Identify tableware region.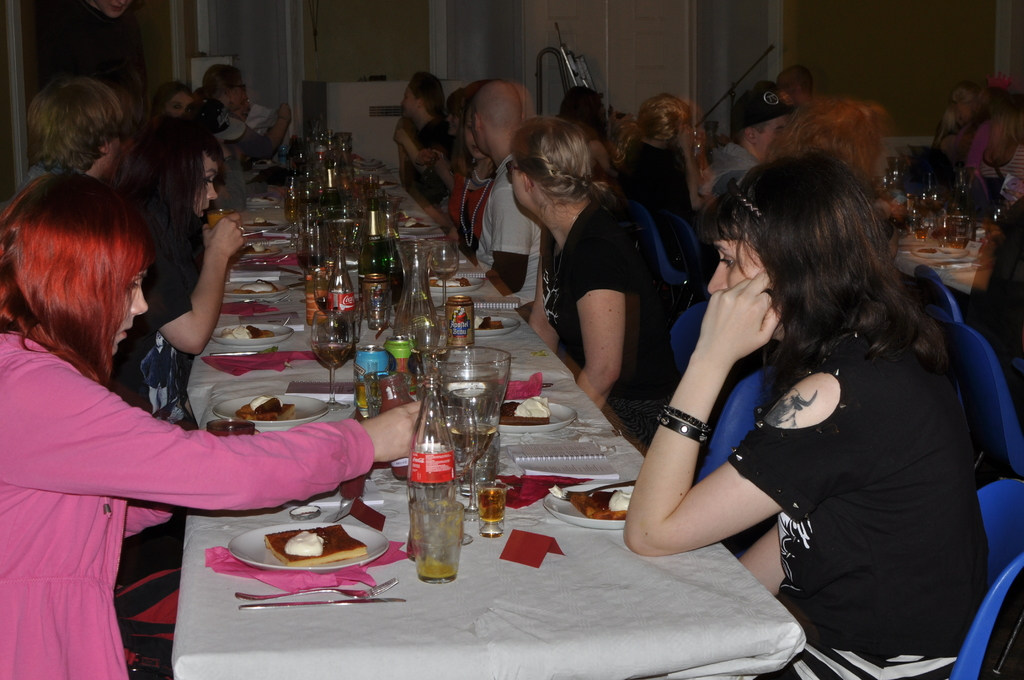
Region: <region>234, 599, 411, 616</region>.
